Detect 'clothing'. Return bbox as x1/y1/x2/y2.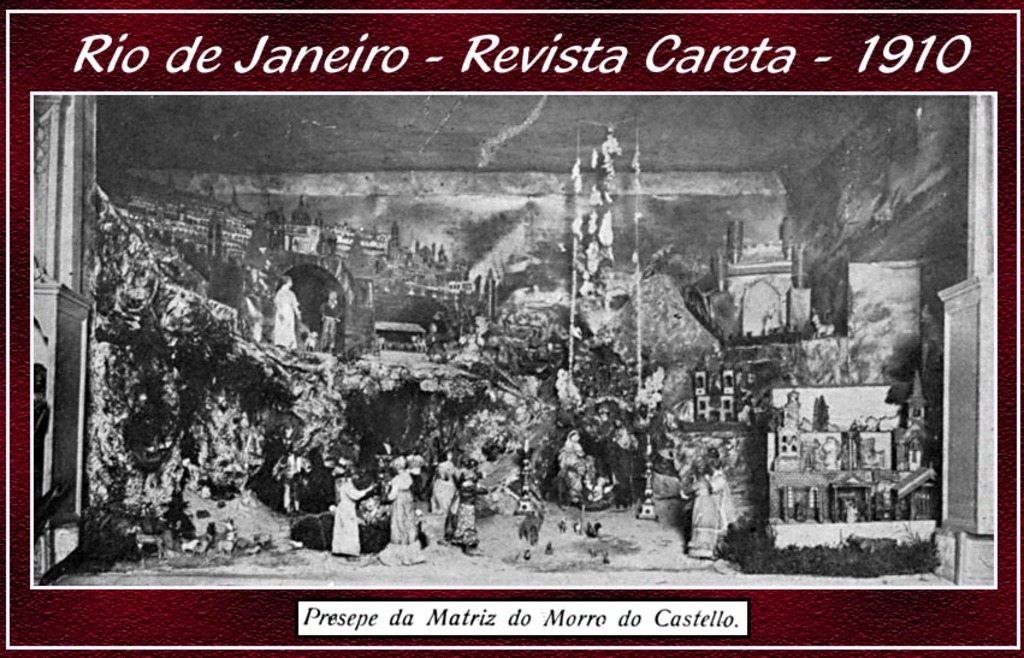
378/475/412/532.
